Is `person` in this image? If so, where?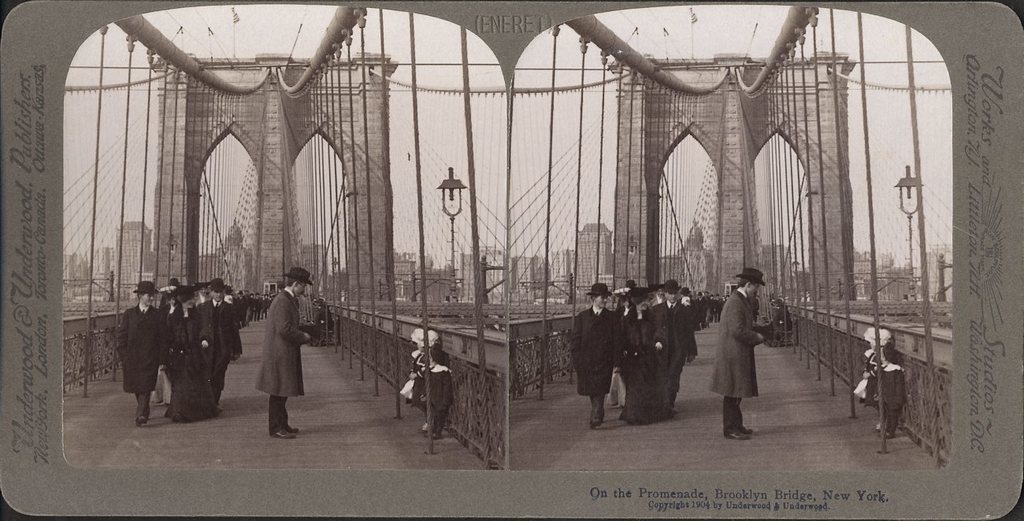
Yes, at [left=252, top=259, right=314, bottom=440].
